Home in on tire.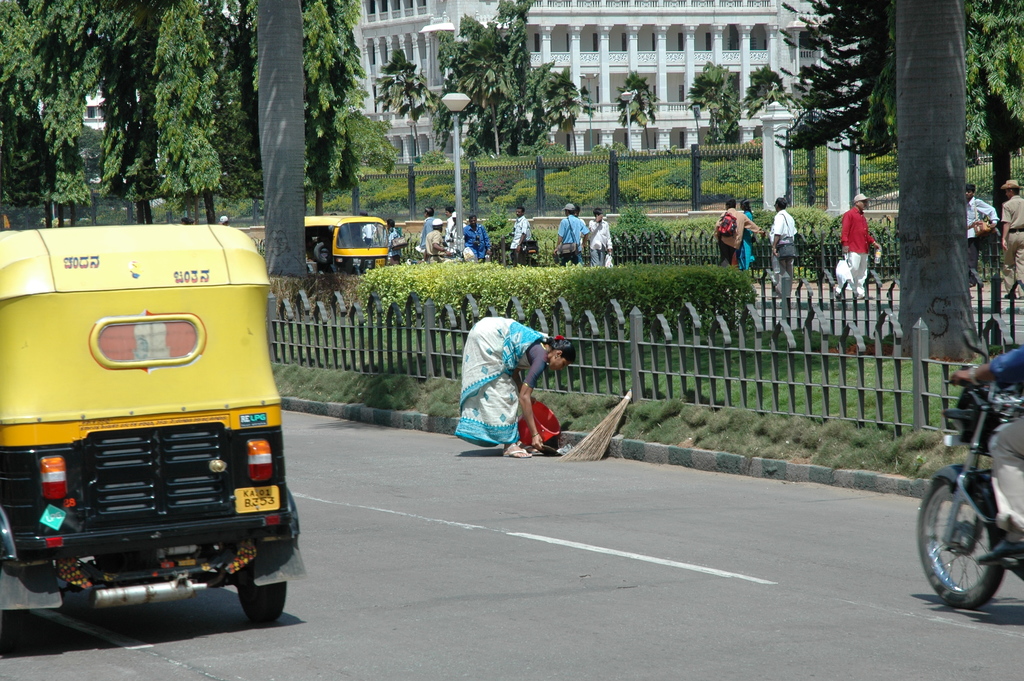
Homed in at 920, 482, 1005, 614.
